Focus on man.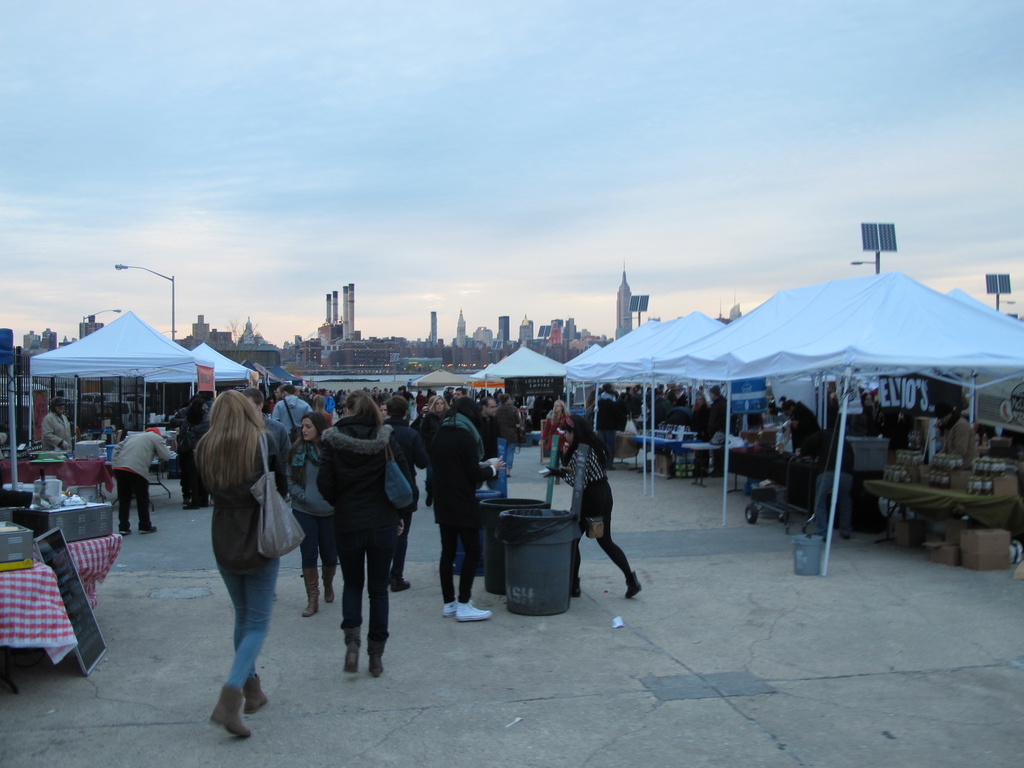
Focused at bbox(453, 385, 469, 411).
